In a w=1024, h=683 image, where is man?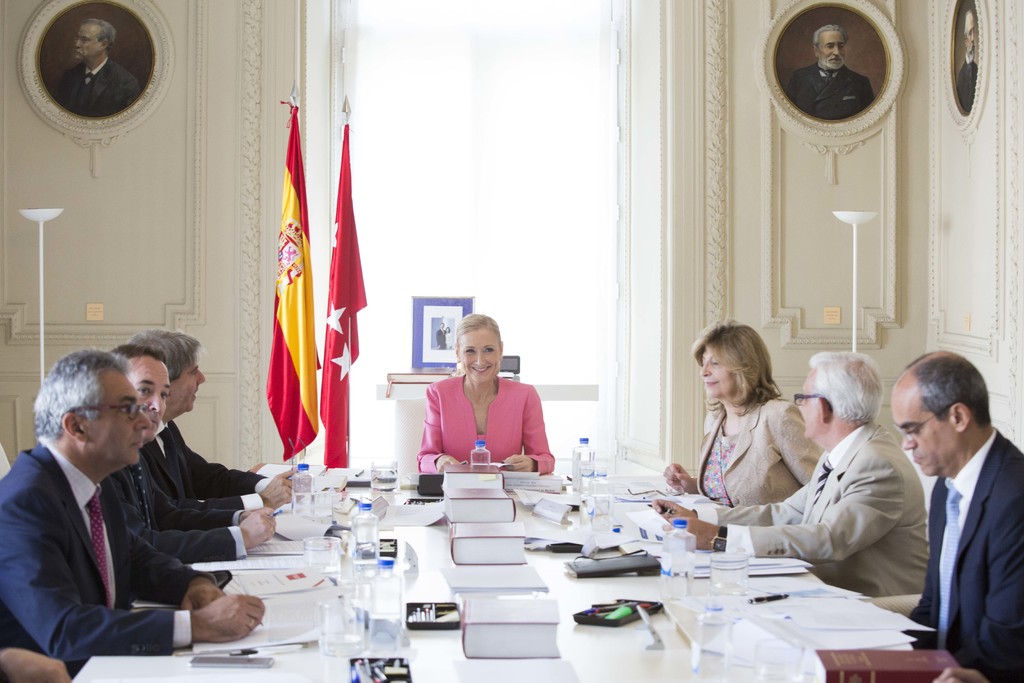
[left=56, top=18, right=139, bottom=115].
